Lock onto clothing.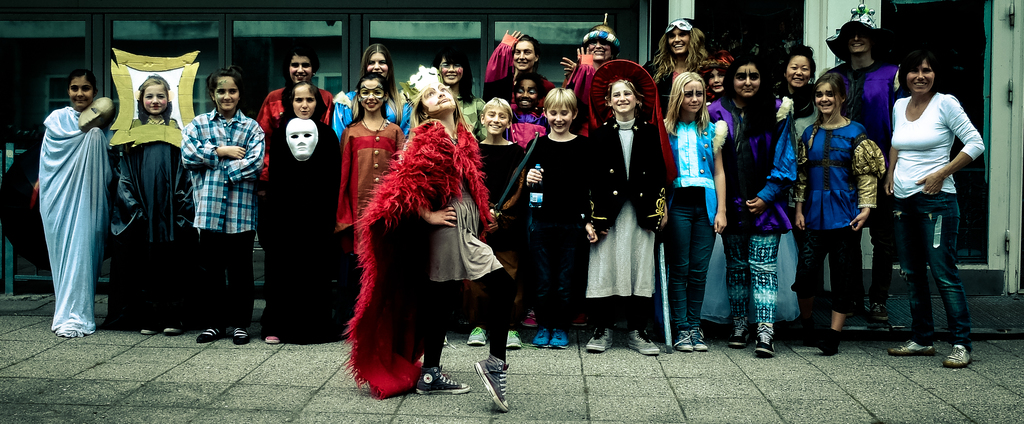
Locked: BBox(881, 49, 980, 332).
